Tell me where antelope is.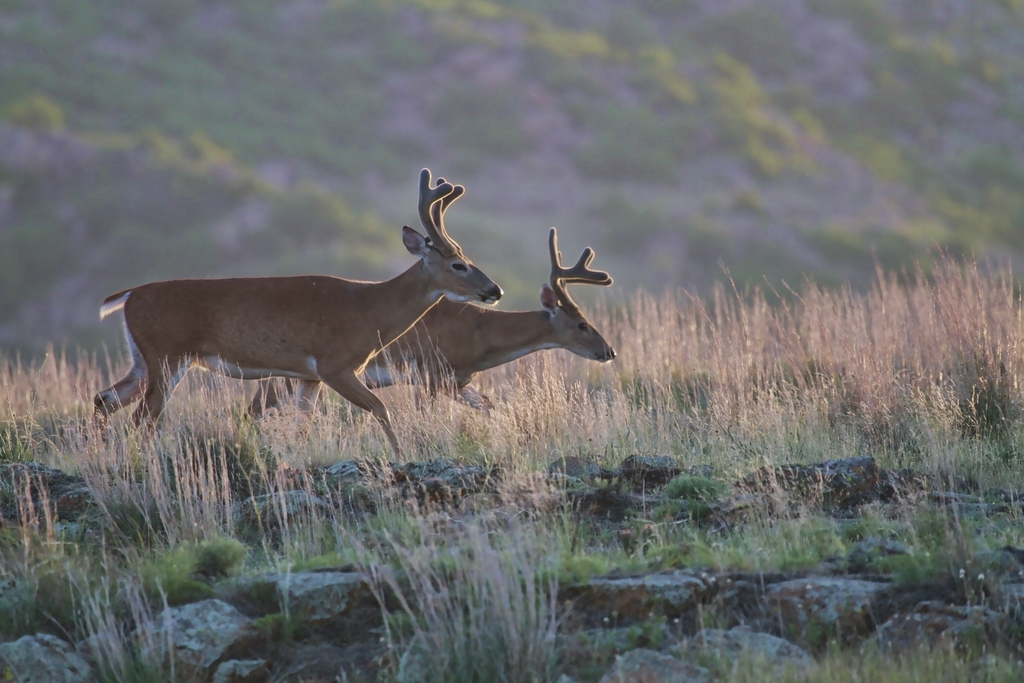
antelope is at box(0, 167, 507, 473).
